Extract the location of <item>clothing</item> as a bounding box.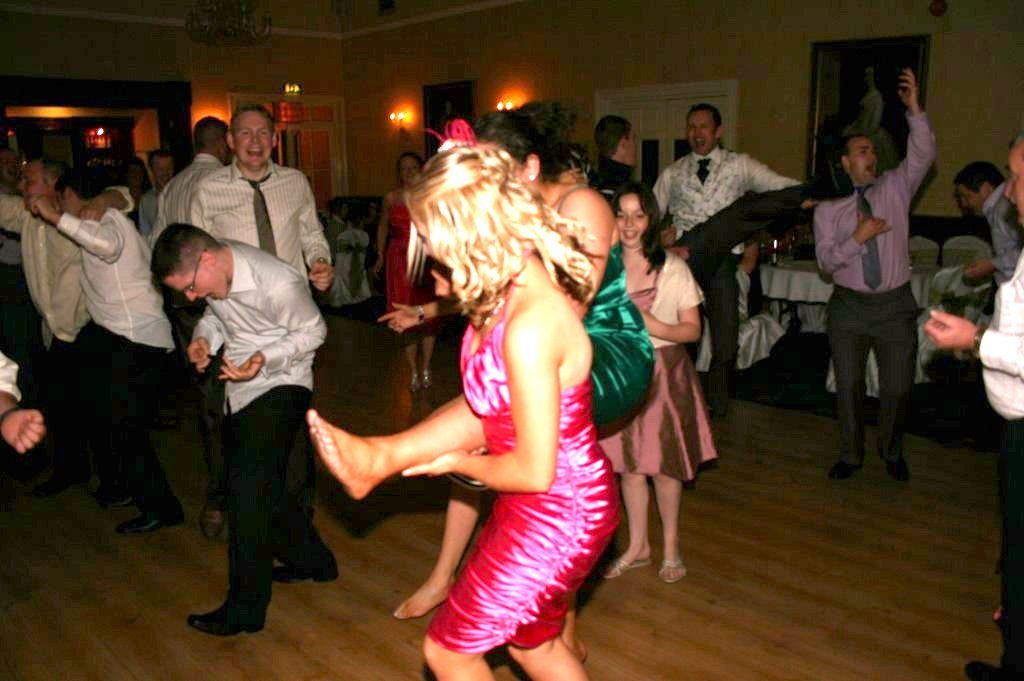
Rect(191, 235, 351, 601).
